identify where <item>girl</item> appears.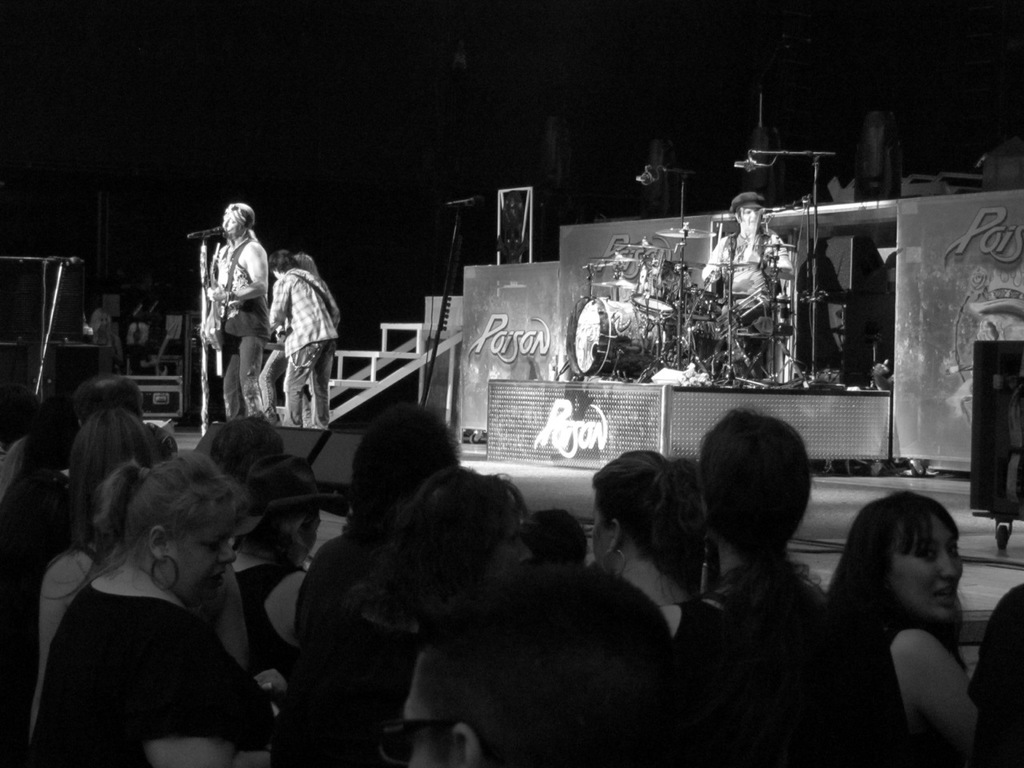
Appears at (207, 198, 263, 414).
